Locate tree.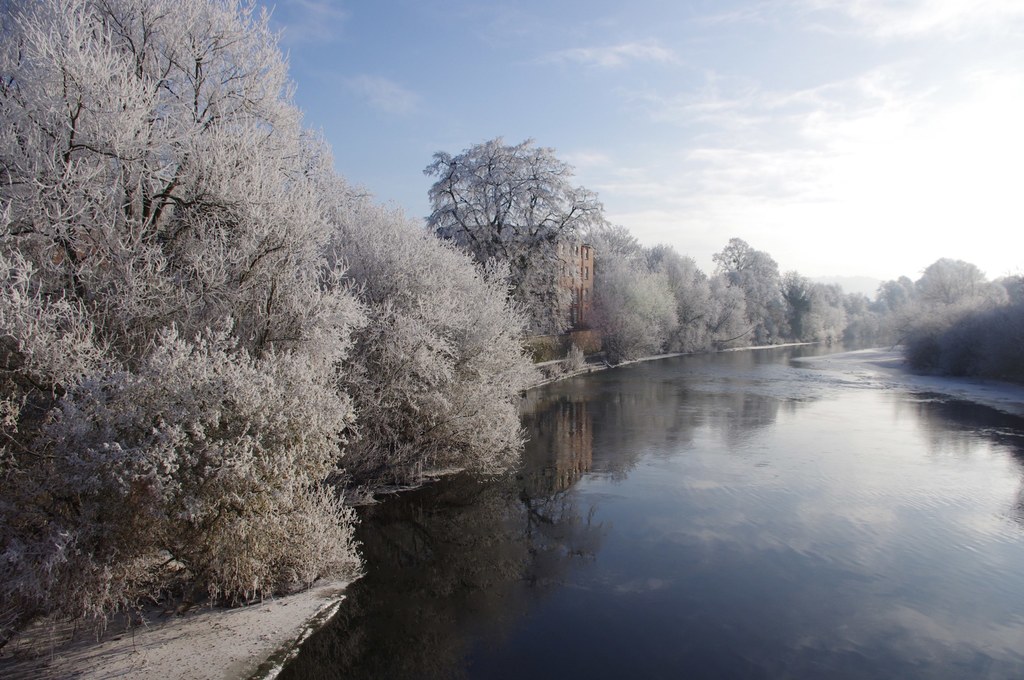
Bounding box: (797, 276, 850, 340).
